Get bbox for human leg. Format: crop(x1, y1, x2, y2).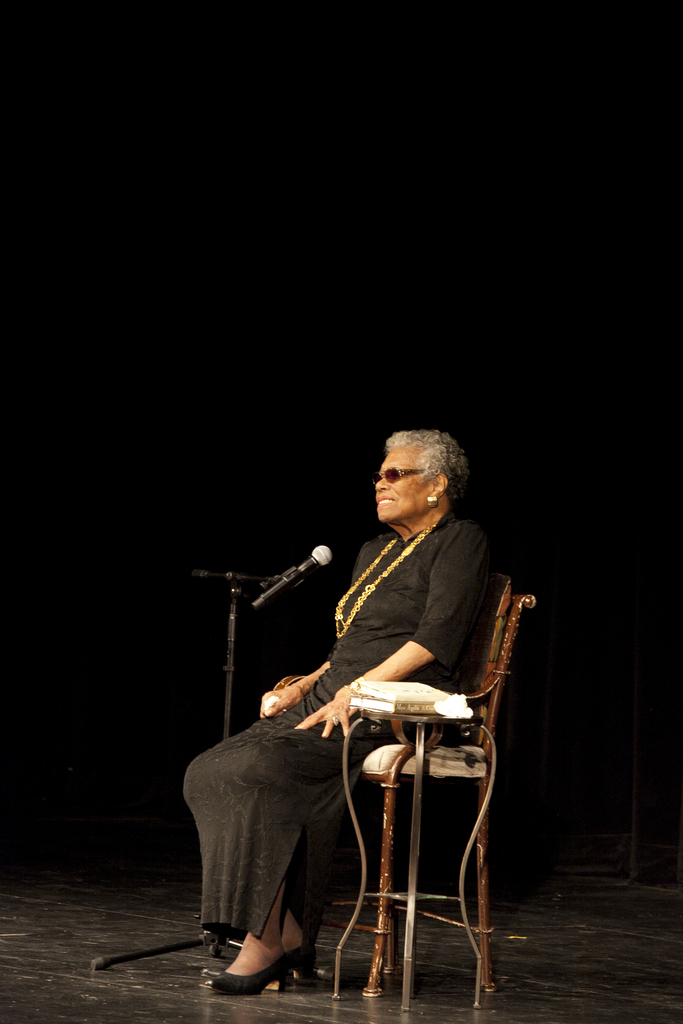
crop(177, 684, 323, 982).
